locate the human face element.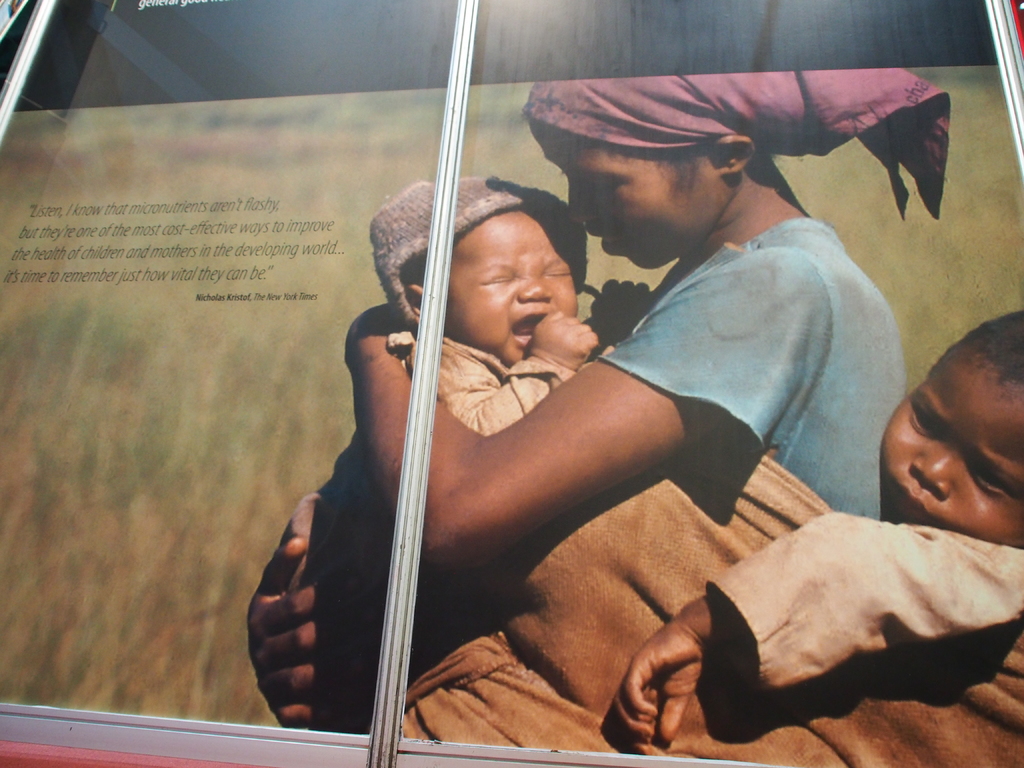
Element bbox: l=879, t=347, r=1023, b=544.
